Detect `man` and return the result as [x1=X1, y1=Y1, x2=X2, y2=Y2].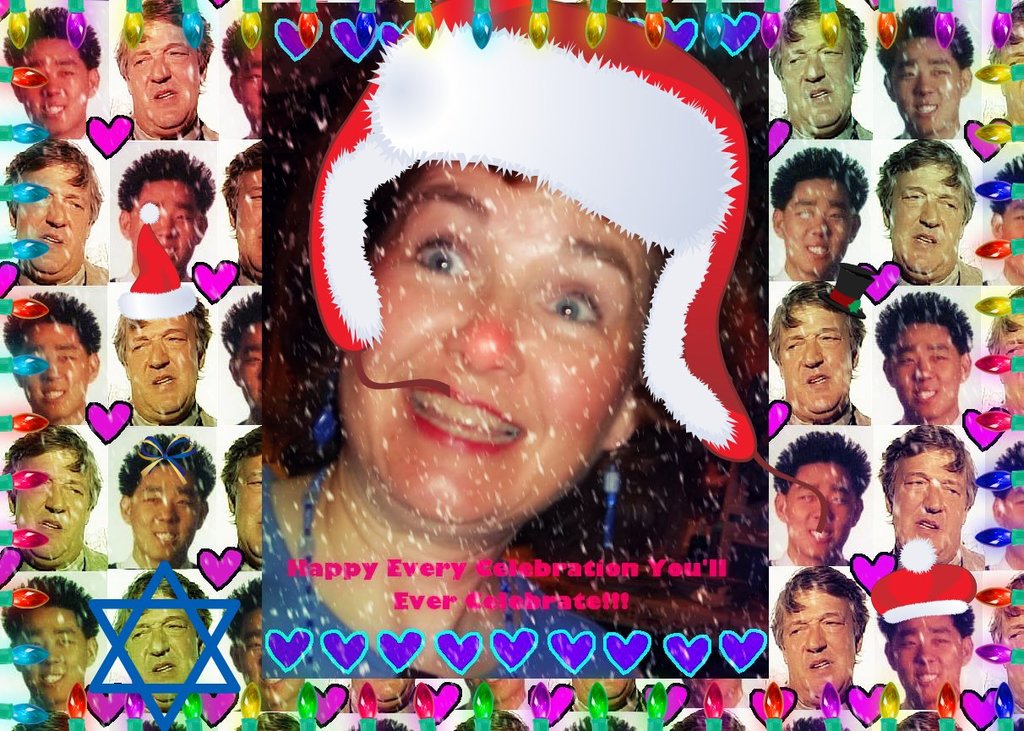
[x1=0, y1=428, x2=103, y2=573].
